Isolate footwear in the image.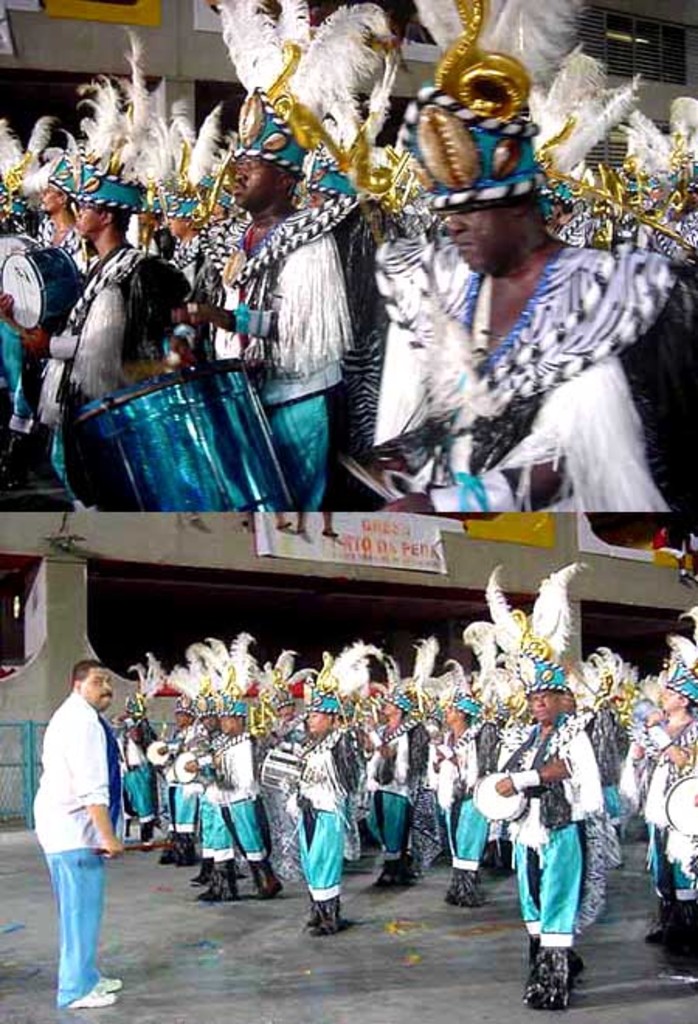
Isolated region: (302,901,329,931).
